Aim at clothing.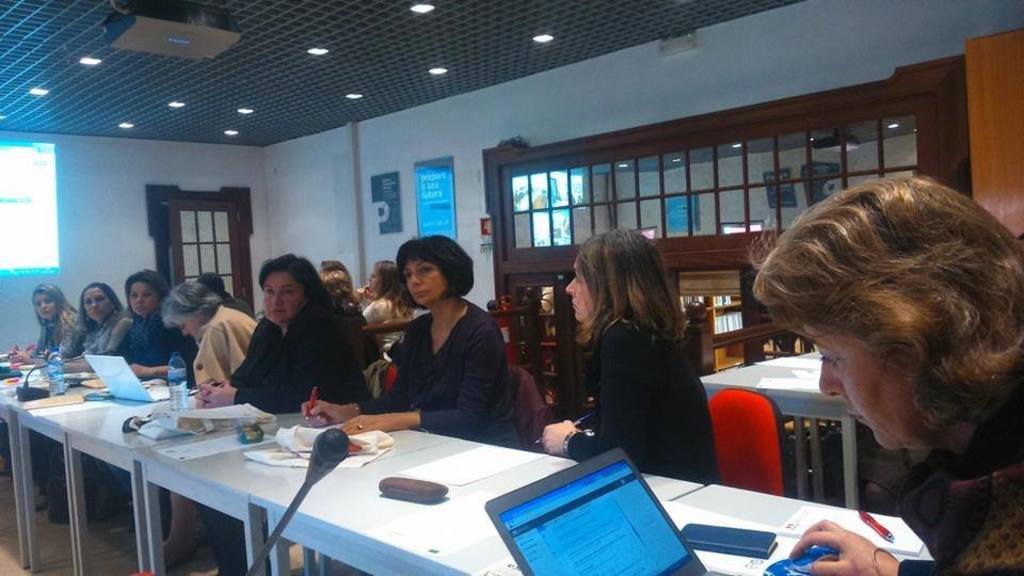
Aimed at locate(891, 423, 1023, 575).
